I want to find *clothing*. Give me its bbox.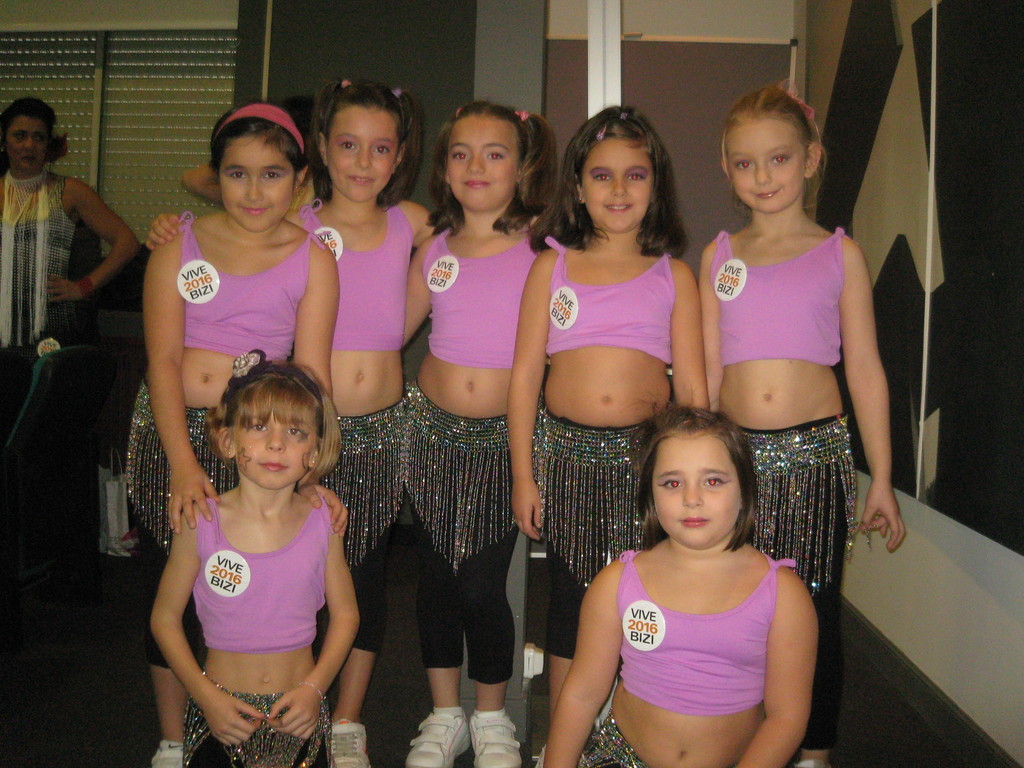
(416,216,567,675).
